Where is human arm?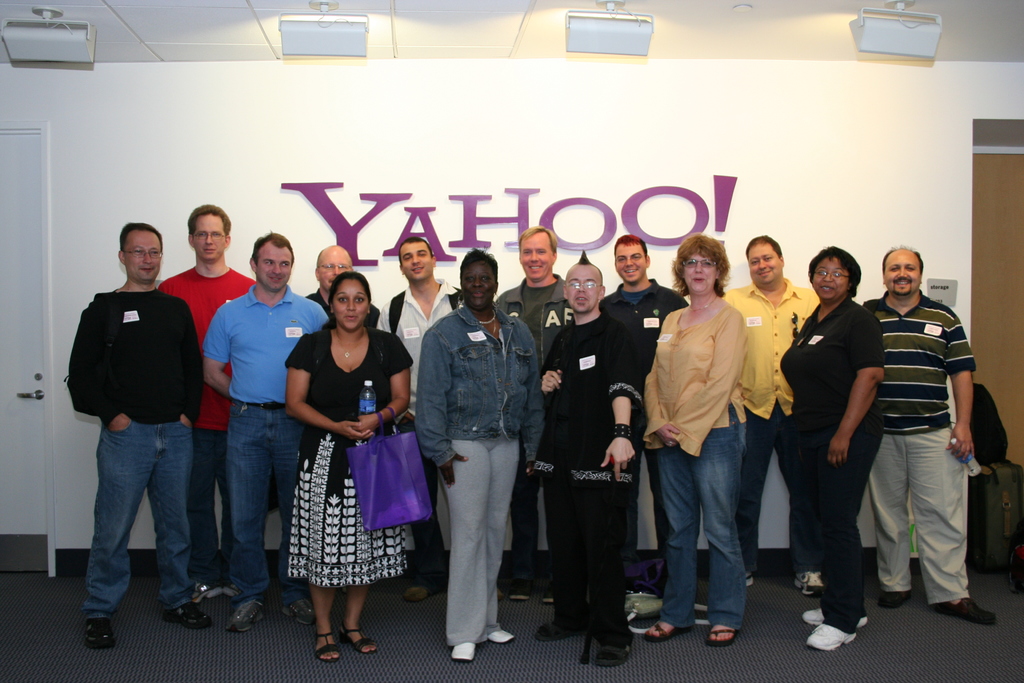
<bbox>945, 312, 975, 461</bbox>.
